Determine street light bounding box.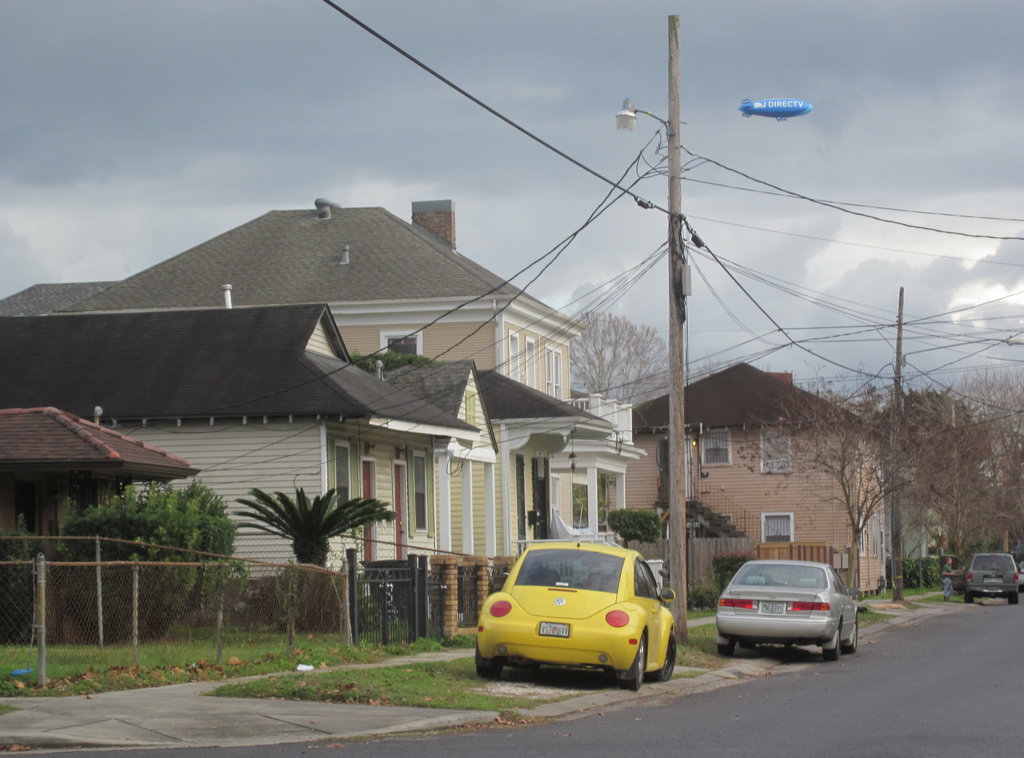
Determined: rect(605, 10, 691, 648).
